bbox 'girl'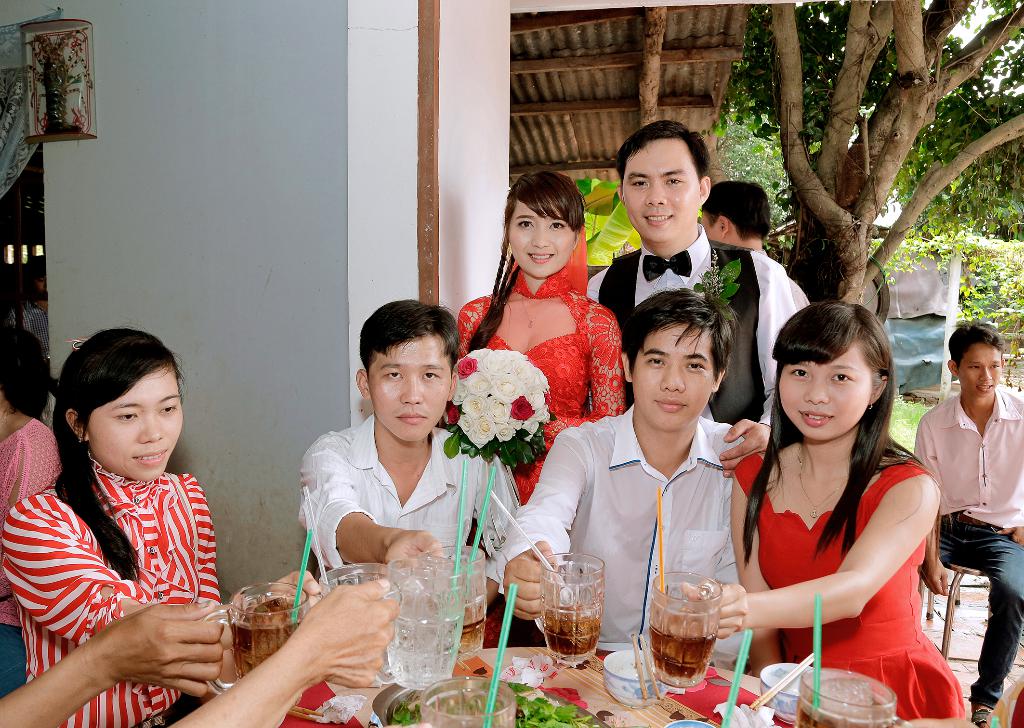
rect(676, 291, 968, 724)
